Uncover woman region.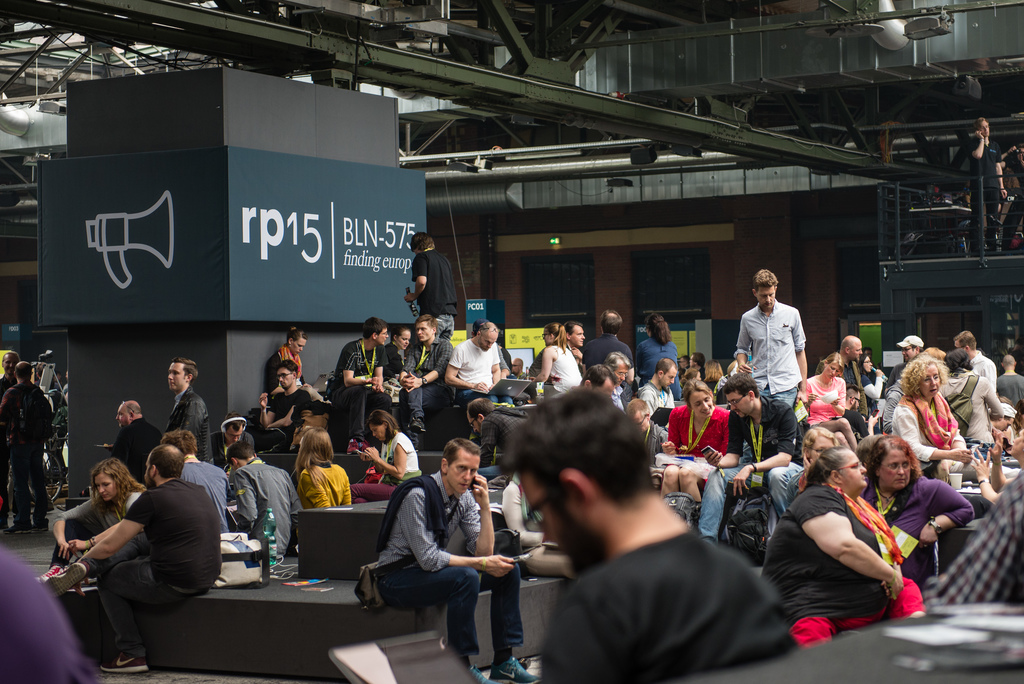
Uncovered: x1=497 y1=473 x2=583 y2=583.
